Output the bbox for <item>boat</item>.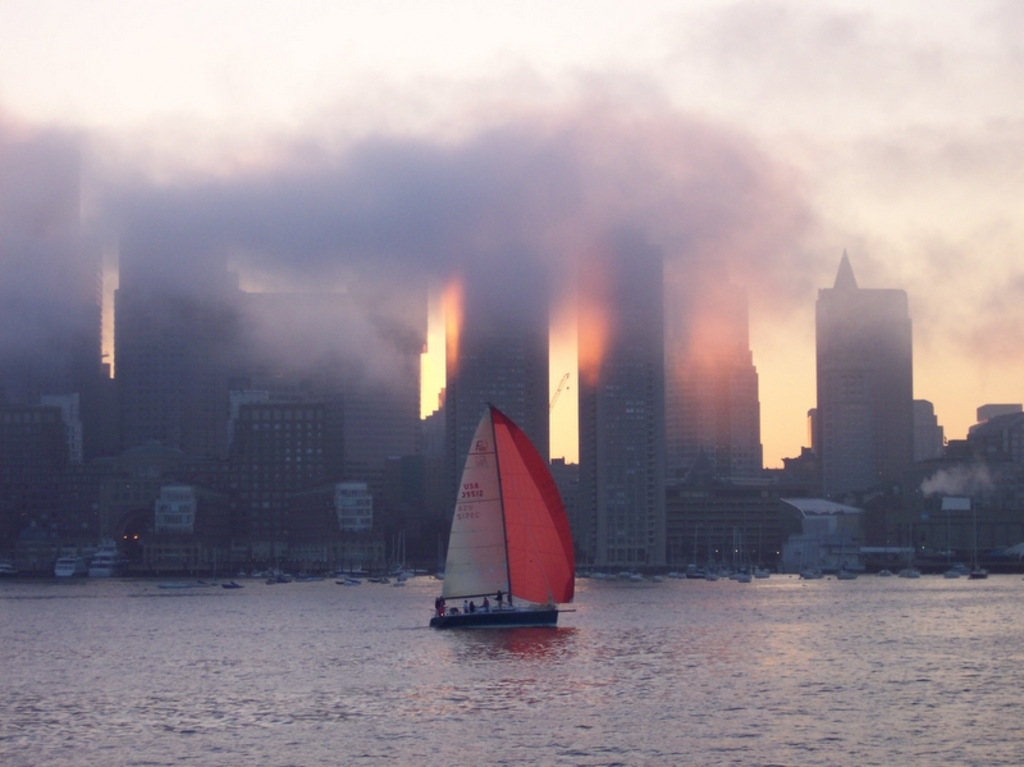
region(964, 565, 986, 579).
